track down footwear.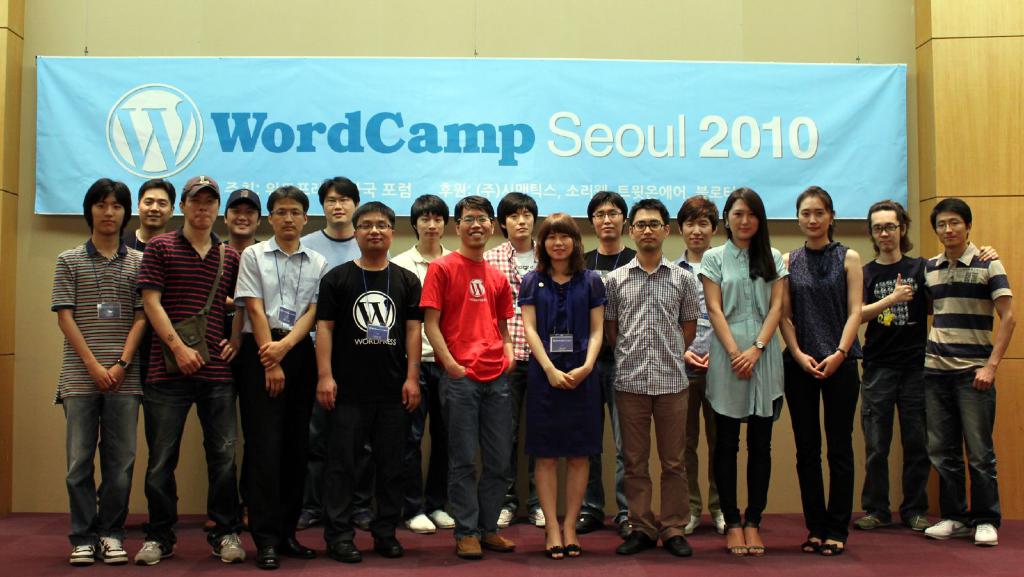
Tracked to BBox(924, 516, 961, 542).
